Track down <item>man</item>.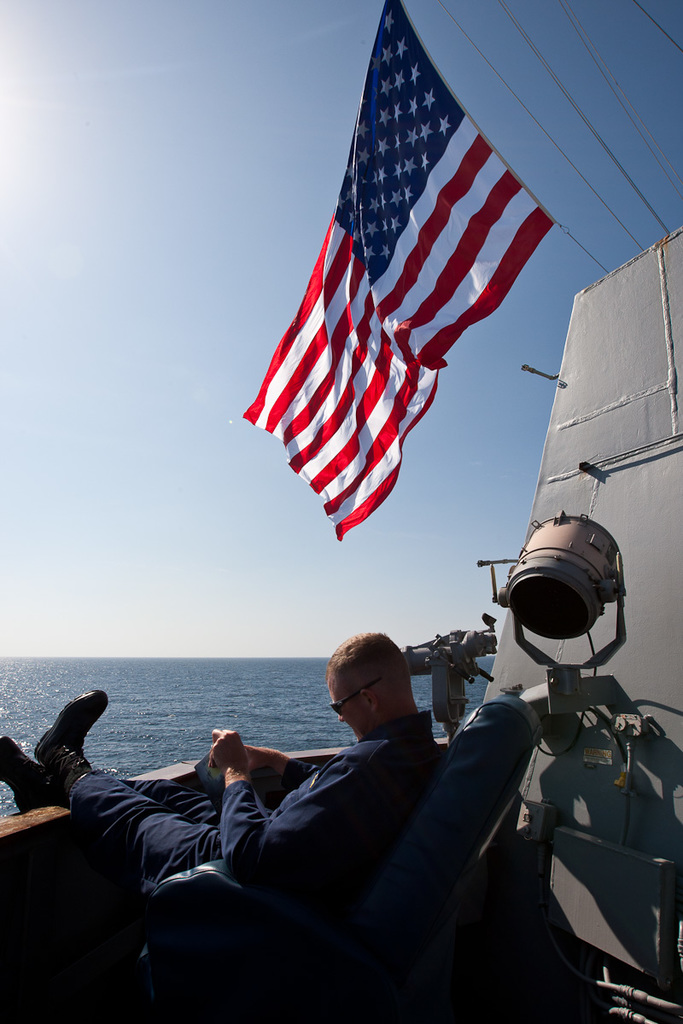
Tracked to crop(0, 626, 445, 896).
